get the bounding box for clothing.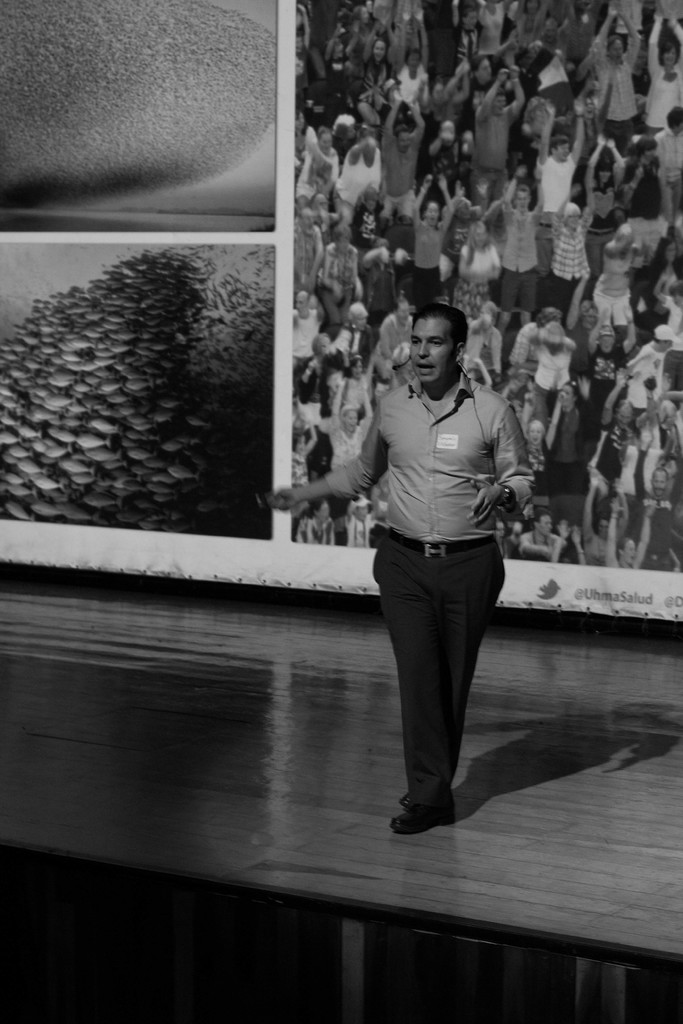
BBox(413, 209, 437, 285).
